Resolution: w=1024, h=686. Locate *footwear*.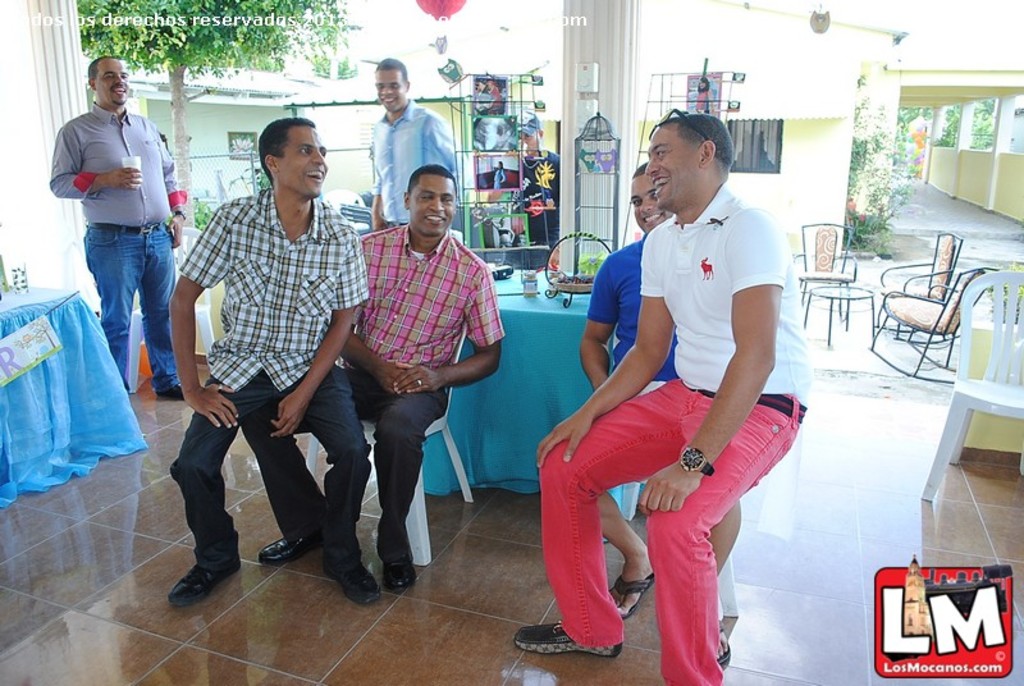
box(330, 563, 380, 604).
